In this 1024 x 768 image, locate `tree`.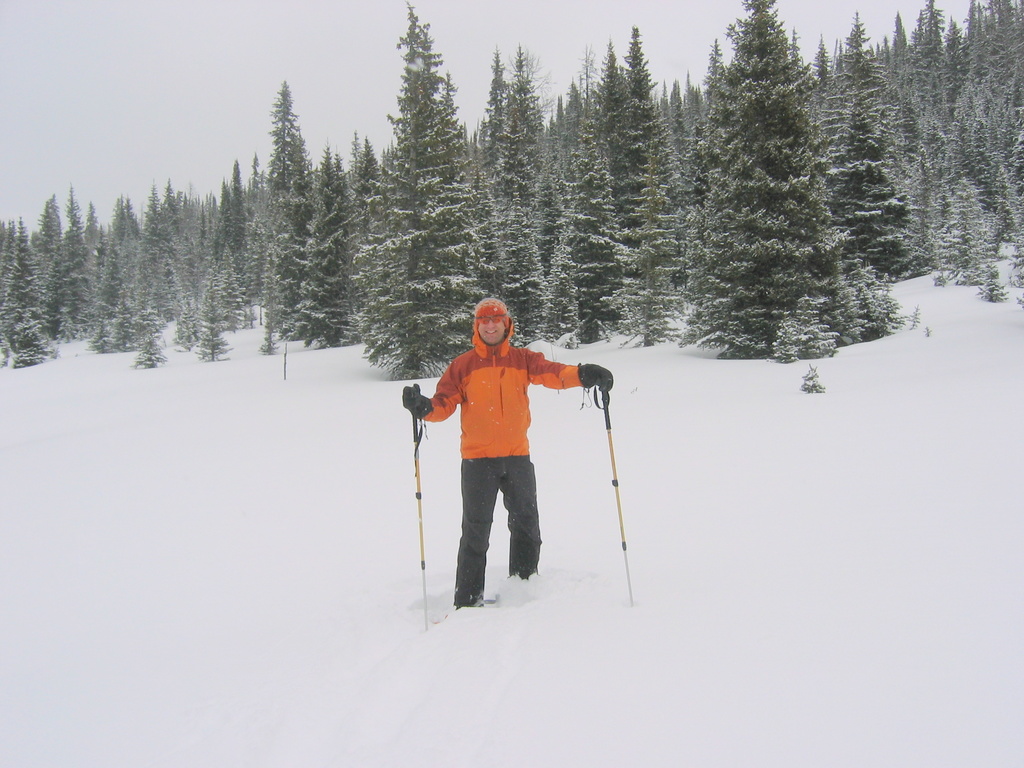
Bounding box: rect(811, 11, 921, 291).
